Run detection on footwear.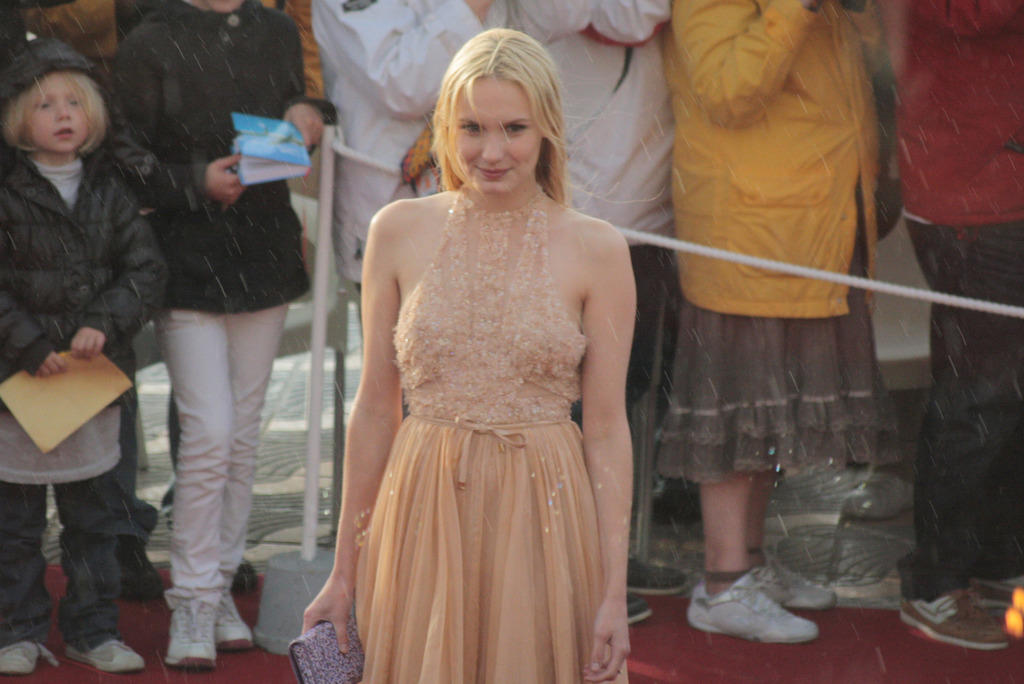
Result: <box>0,639,63,673</box>.
